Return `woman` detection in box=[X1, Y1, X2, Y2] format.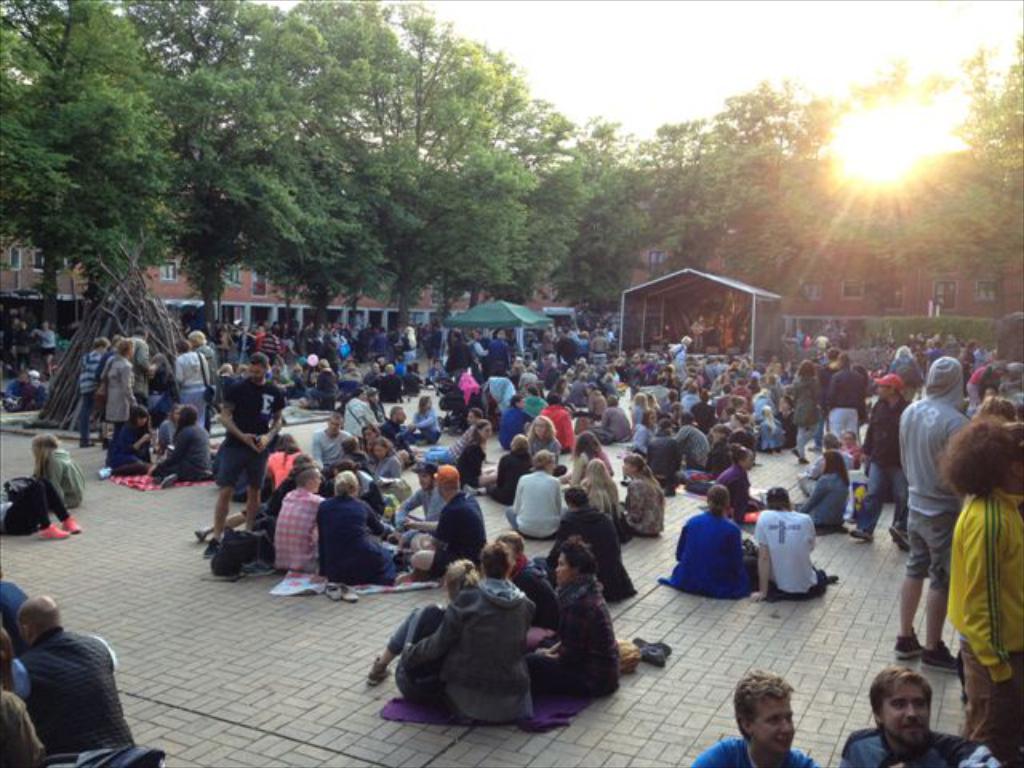
box=[629, 442, 658, 533].
